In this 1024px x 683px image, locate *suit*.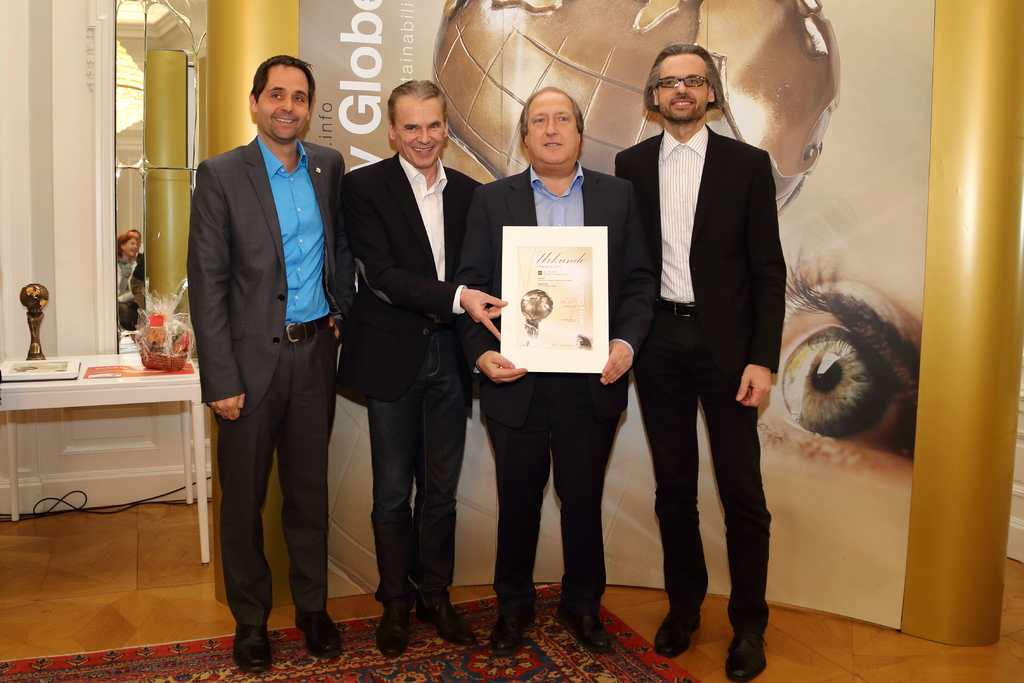
Bounding box: [323,149,488,614].
